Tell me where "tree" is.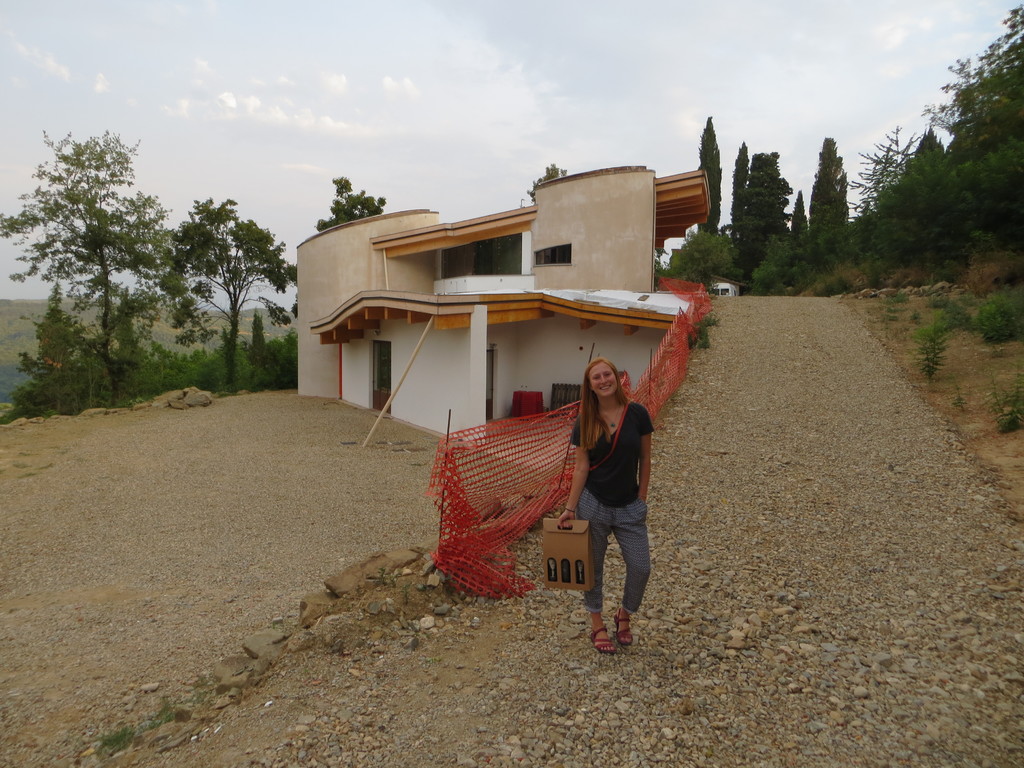
"tree" is at 525:160:563:205.
